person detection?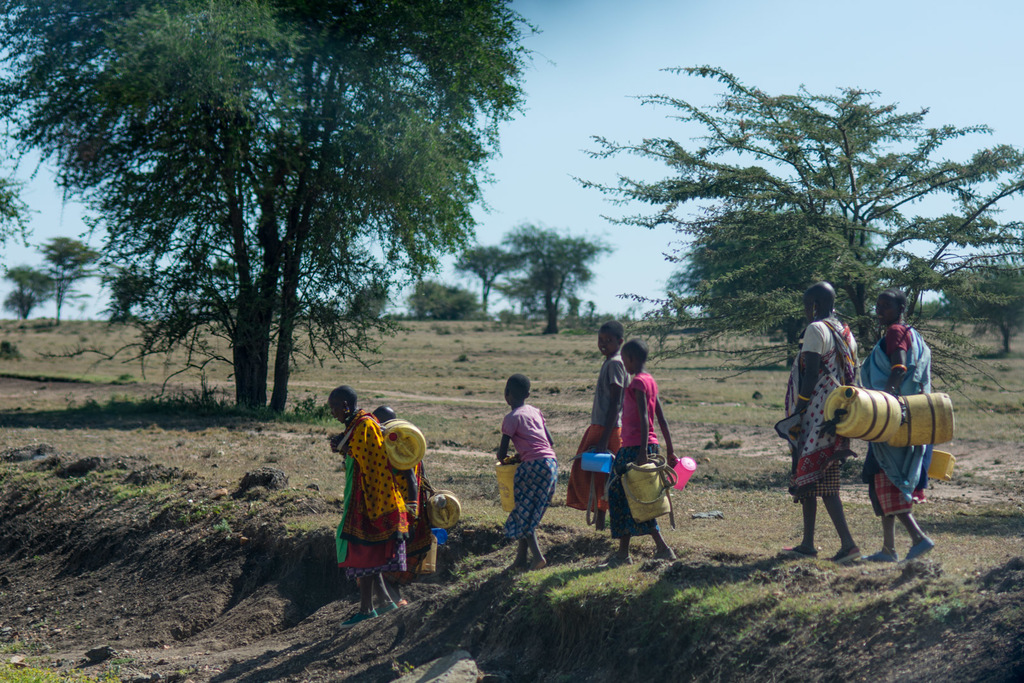
(left=497, top=371, right=557, bottom=577)
